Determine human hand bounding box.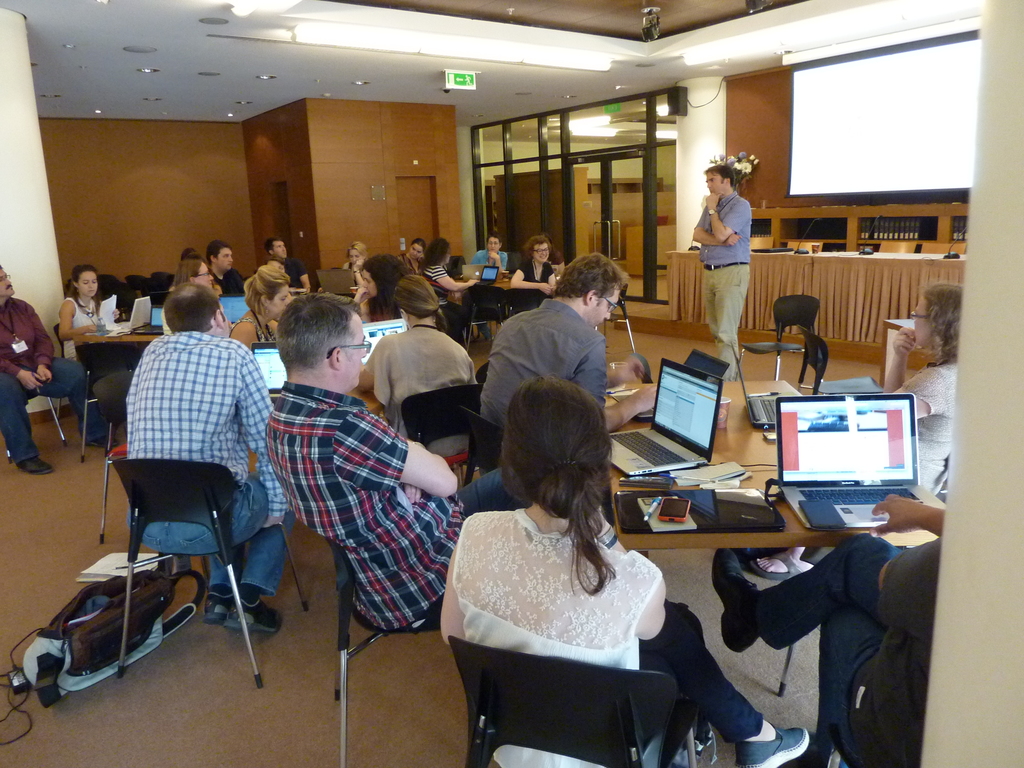
Determined: [19, 370, 41, 391].
